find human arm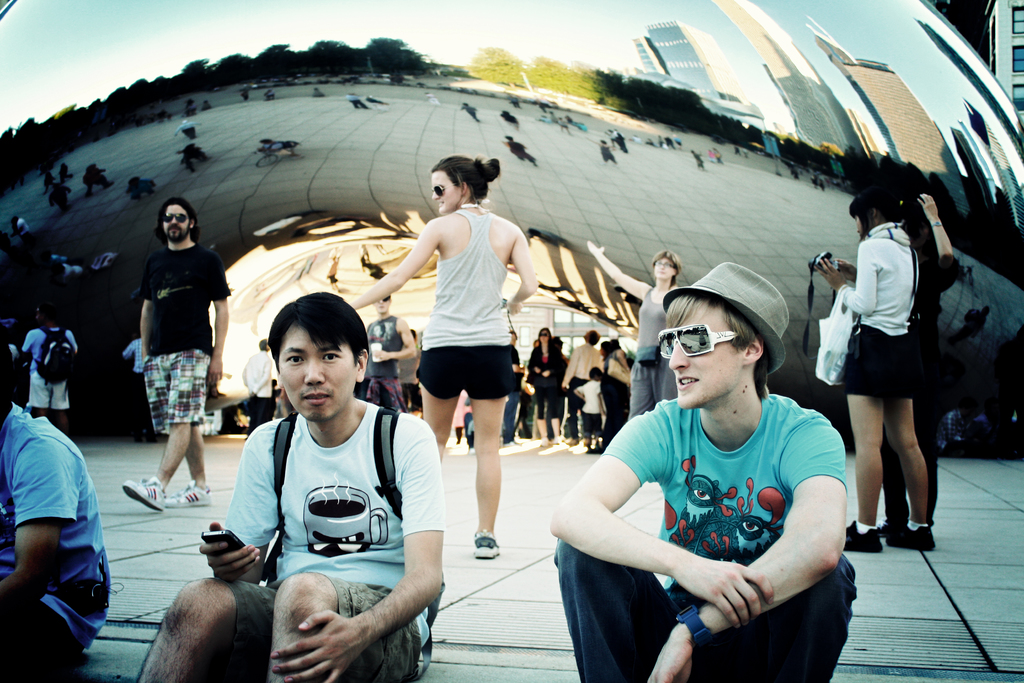
select_region(585, 238, 652, 298)
